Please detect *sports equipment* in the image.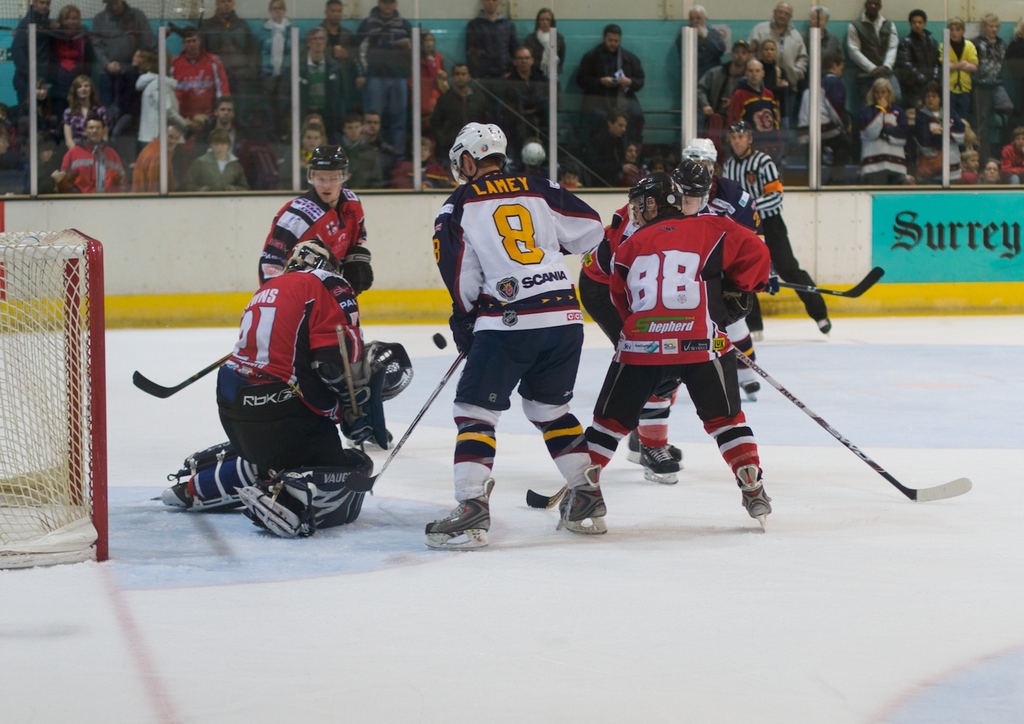
(289,241,342,276).
